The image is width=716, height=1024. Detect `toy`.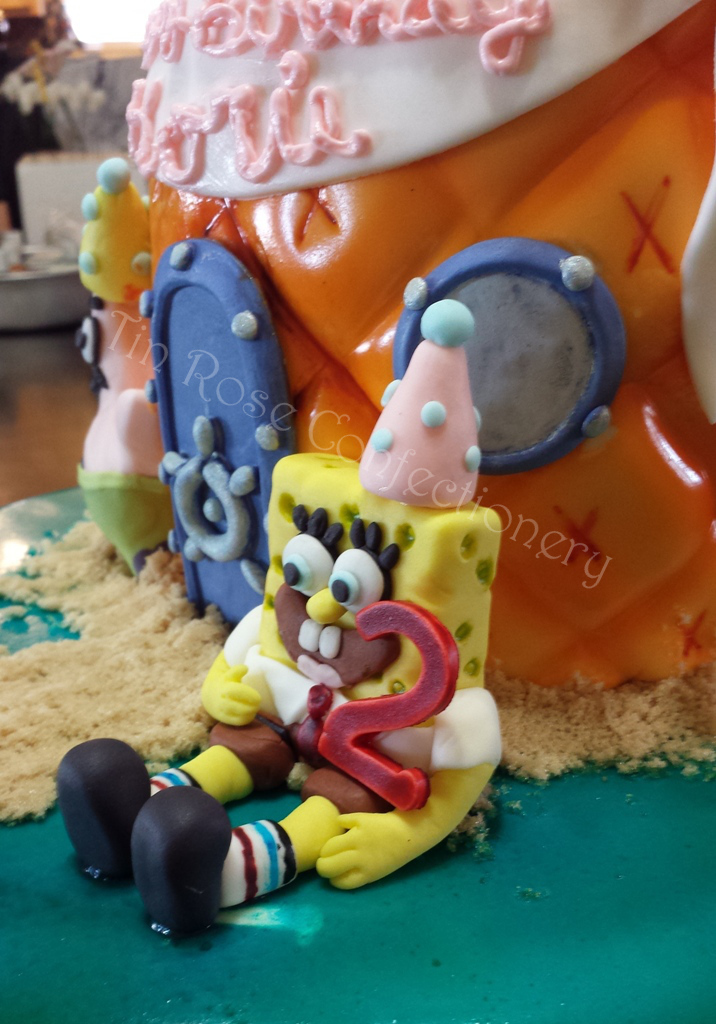
Detection: (x1=119, y1=0, x2=715, y2=695).
